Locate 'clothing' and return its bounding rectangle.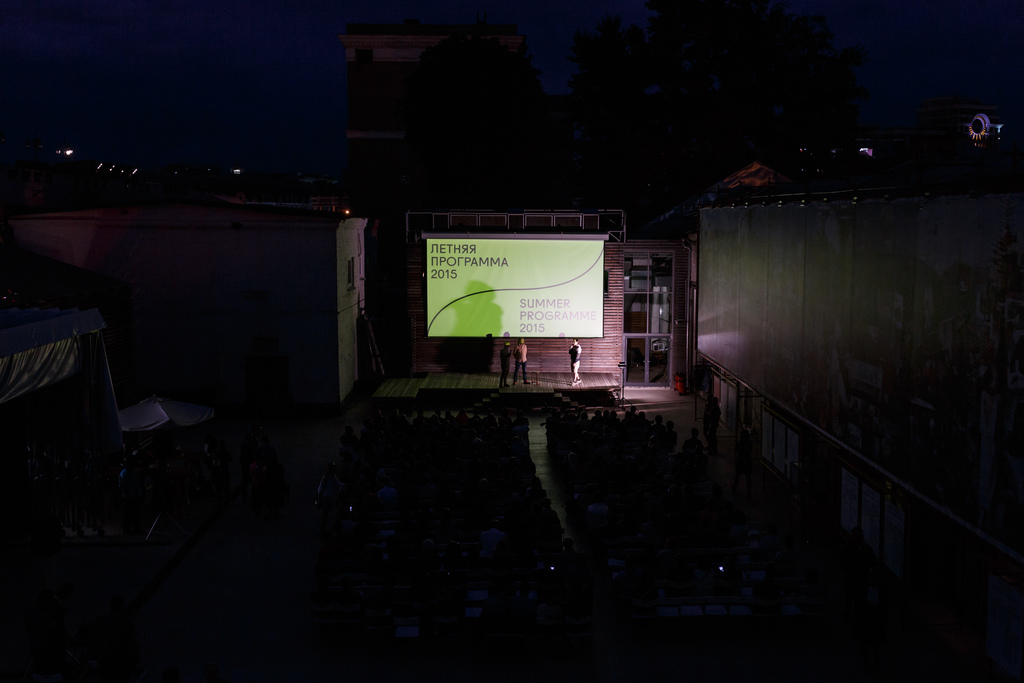
select_region(499, 345, 513, 386).
